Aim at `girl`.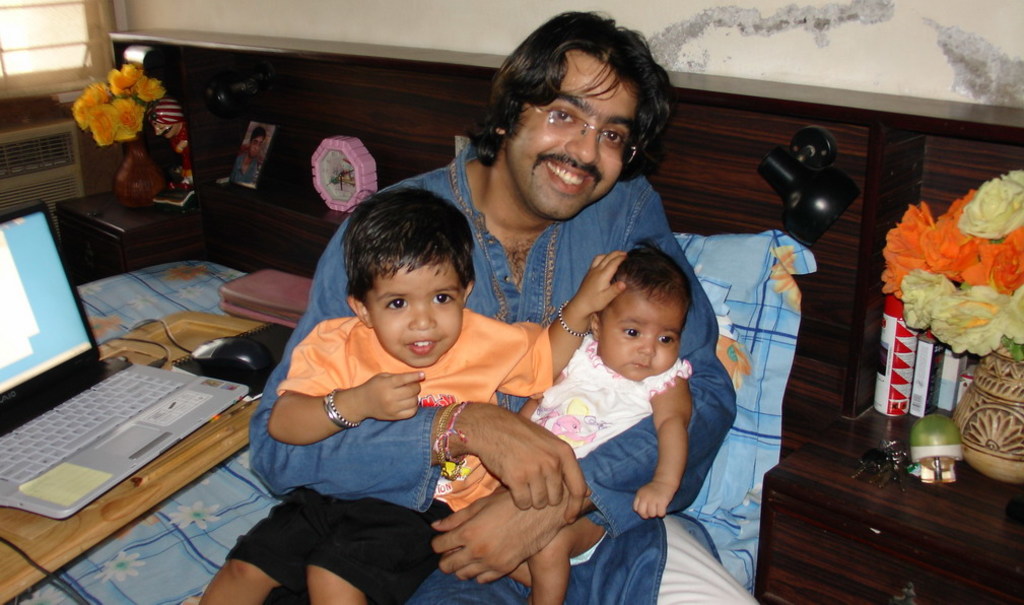
Aimed at box=[200, 186, 627, 604].
